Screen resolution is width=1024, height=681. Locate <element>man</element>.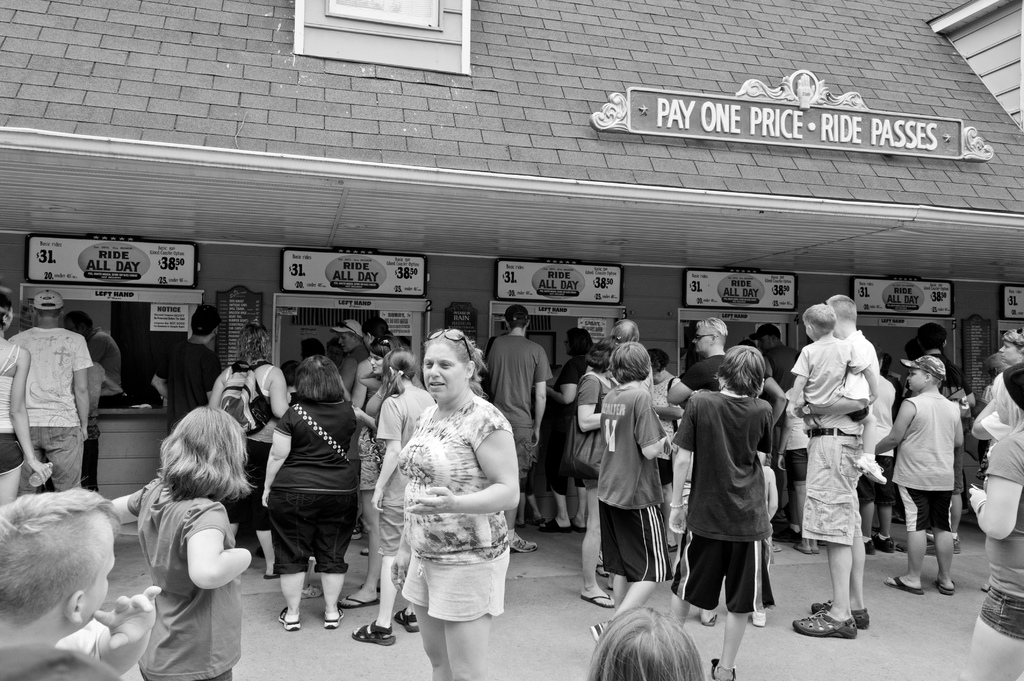
<region>484, 305, 556, 550</region>.
